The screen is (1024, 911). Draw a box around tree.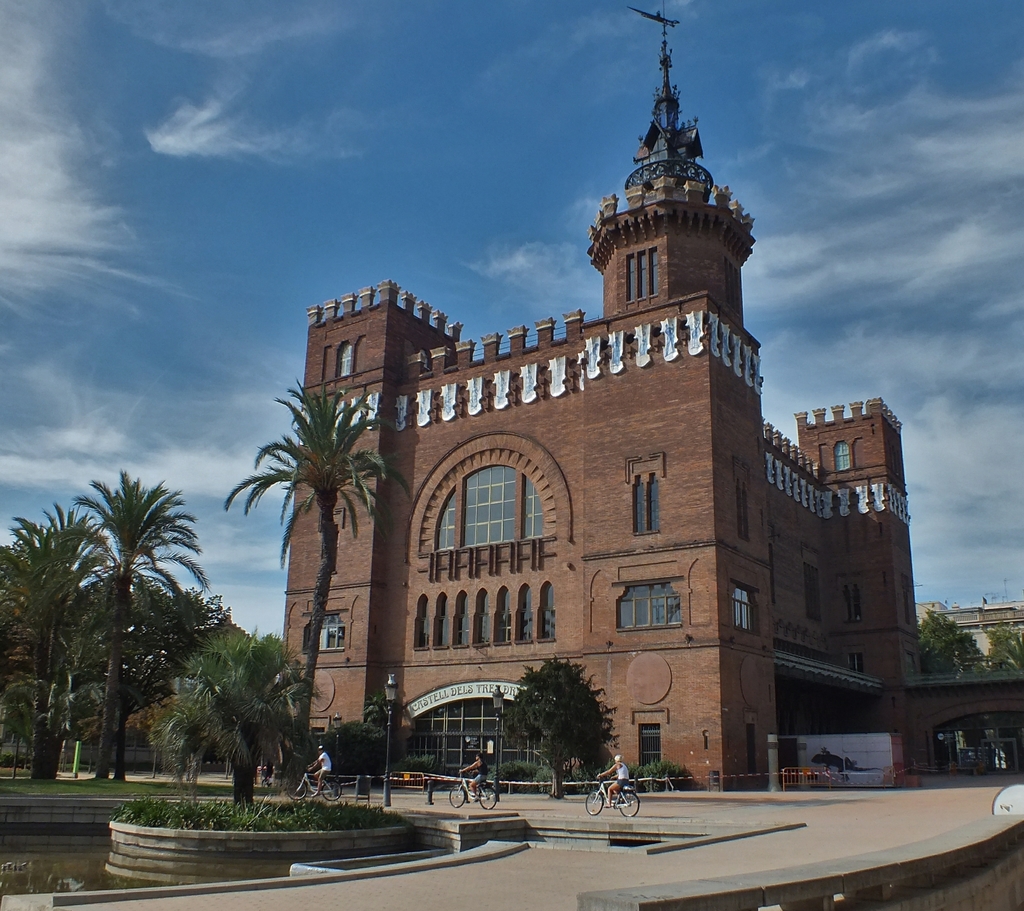
bbox=(503, 646, 630, 802).
